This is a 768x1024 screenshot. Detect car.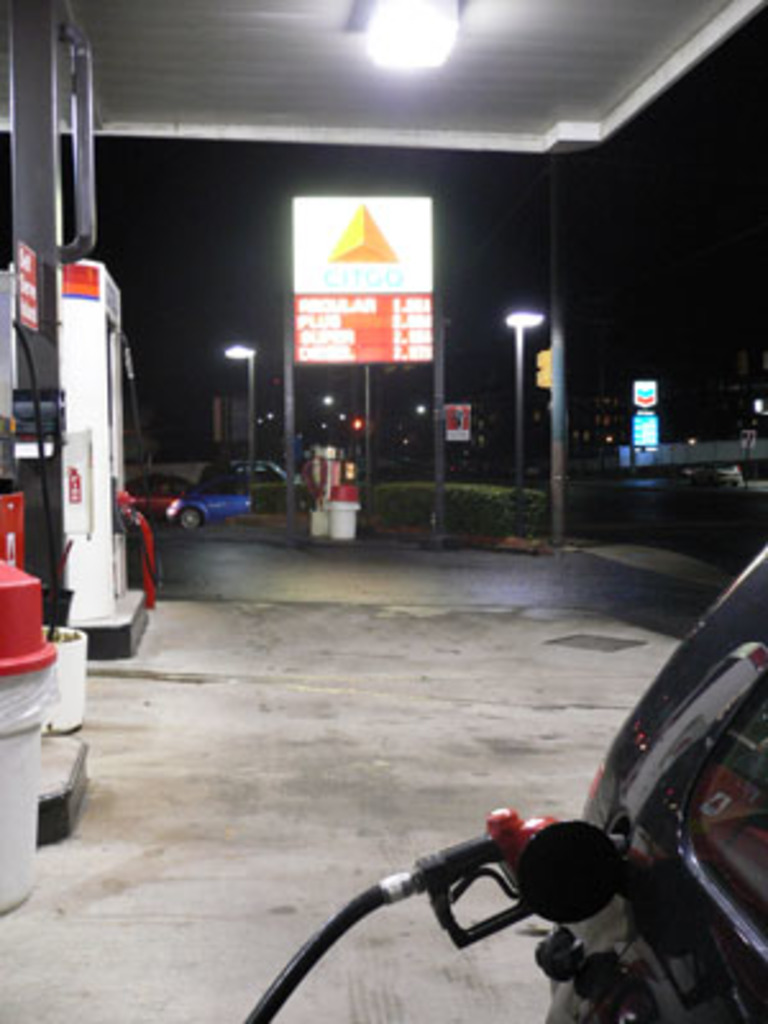
<box>535,543,765,1021</box>.
